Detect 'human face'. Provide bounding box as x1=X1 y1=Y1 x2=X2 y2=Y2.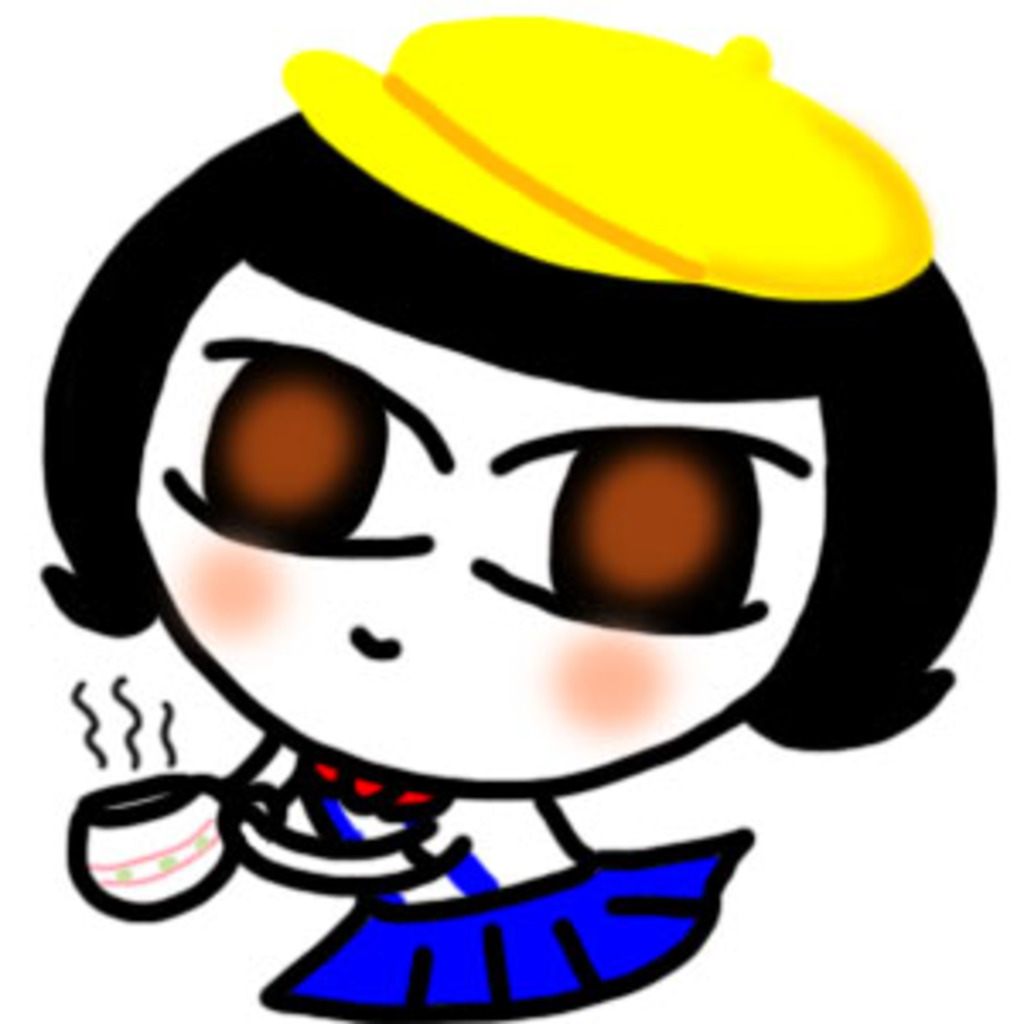
x1=130 y1=276 x2=833 y2=785.
